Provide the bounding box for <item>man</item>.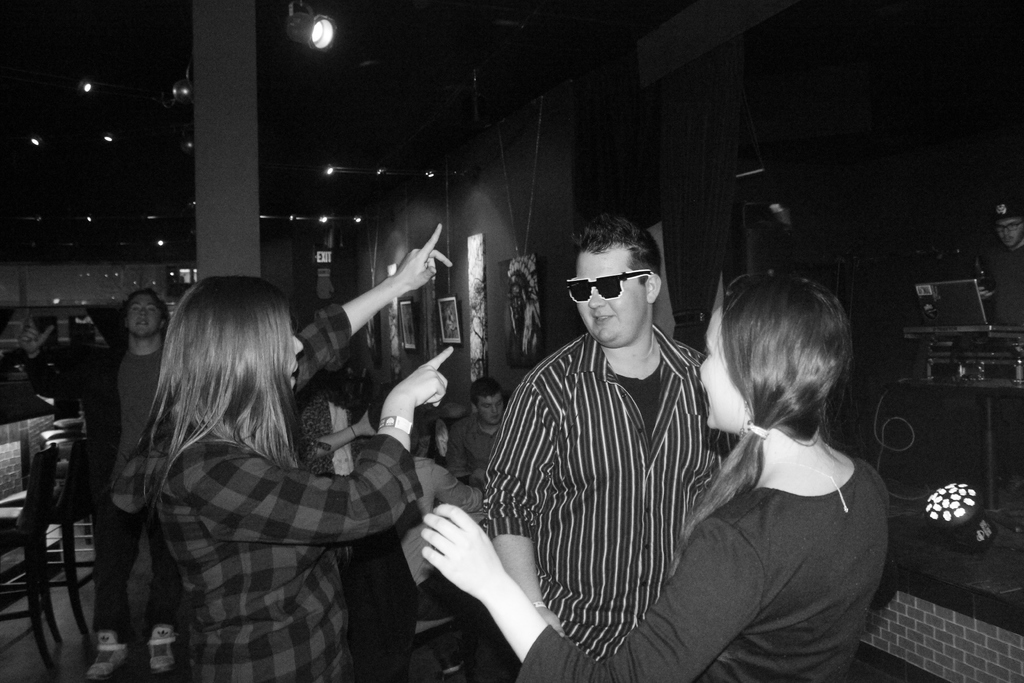
l=504, t=261, r=545, b=366.
